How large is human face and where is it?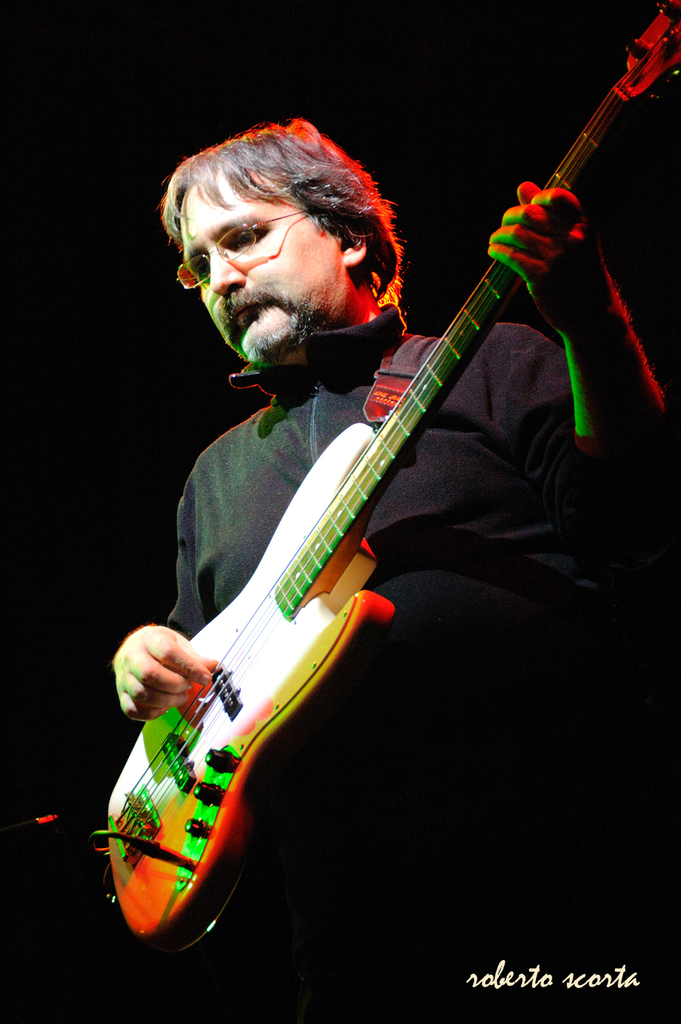
Bounding box: Rect(176, 176, 345, 372).
